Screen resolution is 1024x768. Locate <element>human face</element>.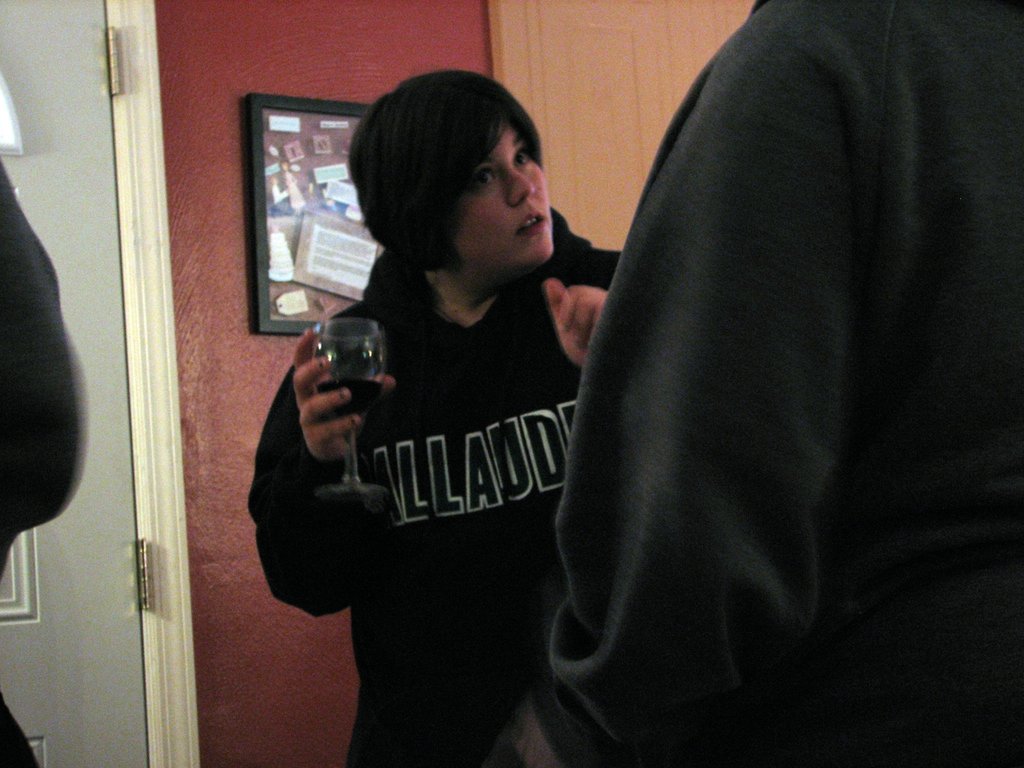
{"x1": 458, "y1": 125, "x2": 556, "y2": 263}.
